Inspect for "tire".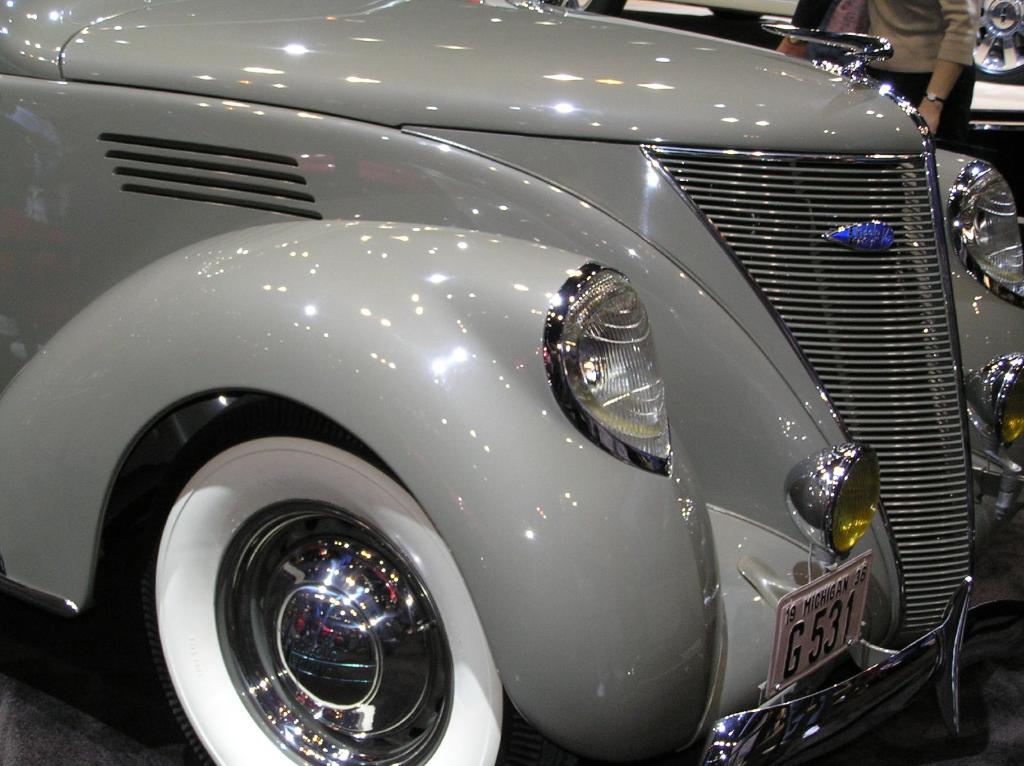
Inspection: box=[131, 401, 519, 765].
